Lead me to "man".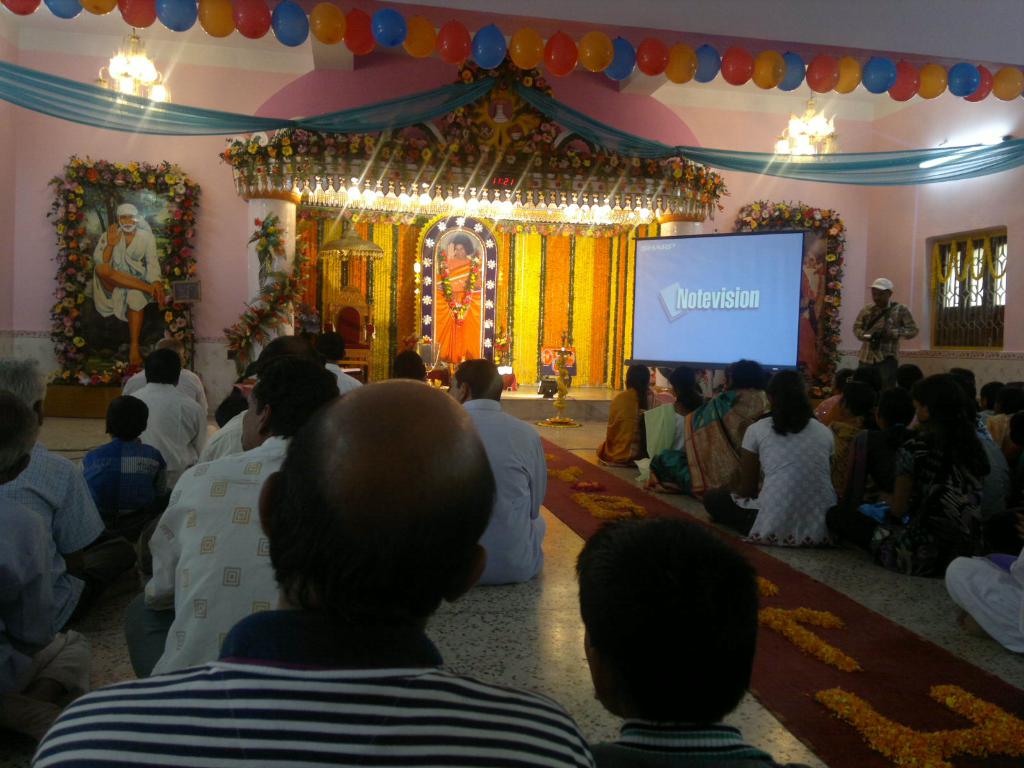
Lead to [left=0, top=394, right=68, bottom=687].
